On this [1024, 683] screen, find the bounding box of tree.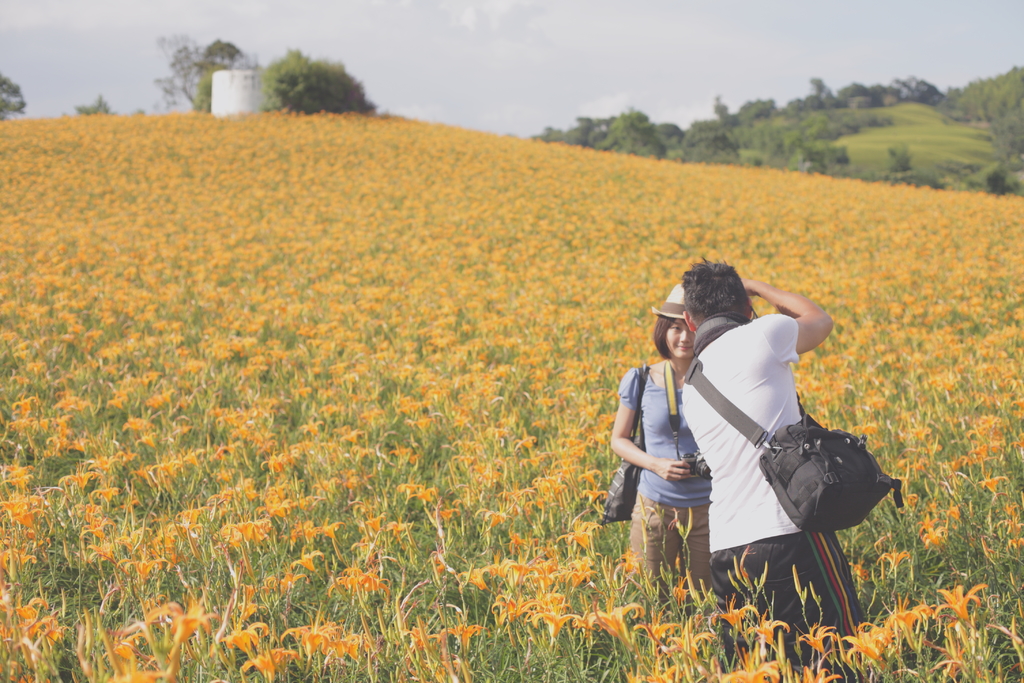
Bounding box: l=848, t=105, r=895, b=143.
